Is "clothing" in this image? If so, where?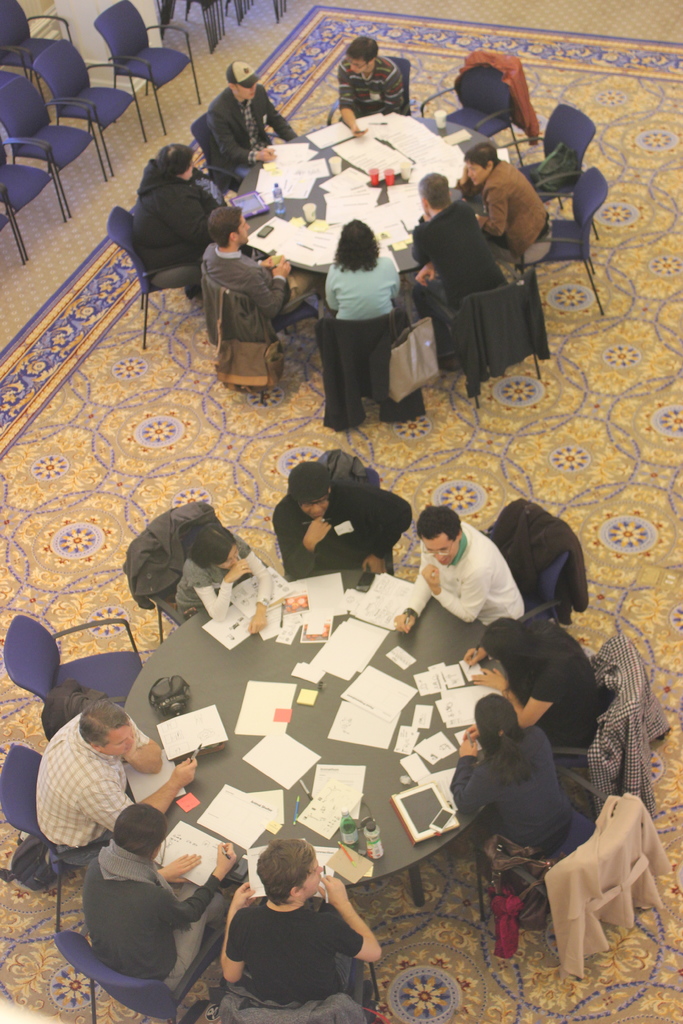
Yes, at {"left": 475, "top": 155, "right": 557, "bottom": 252}.
